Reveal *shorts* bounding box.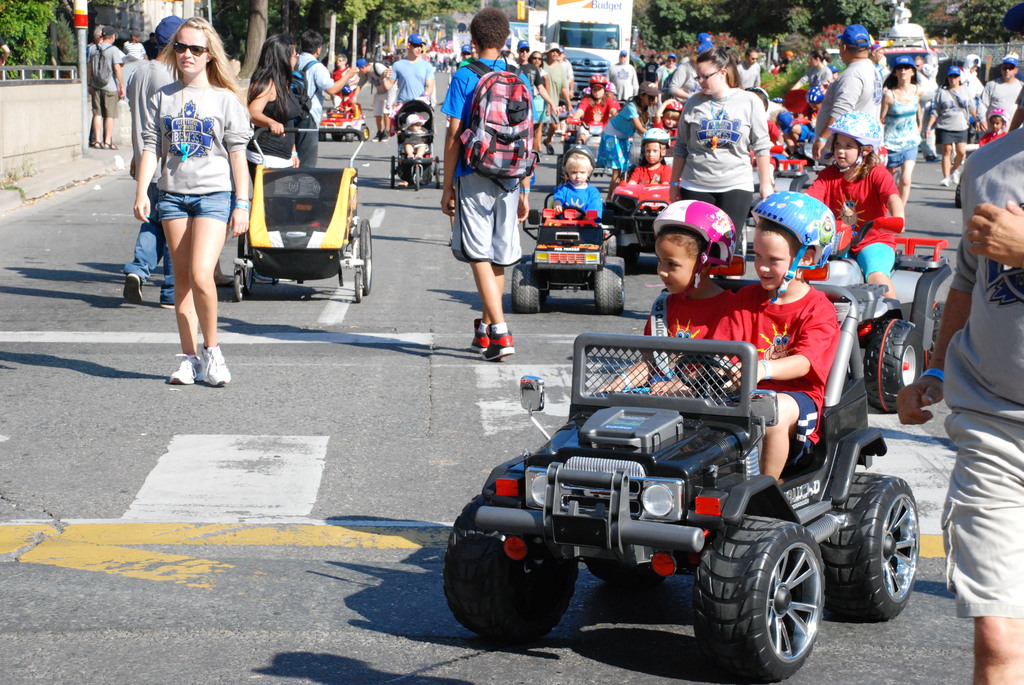
Revealed: box=[945, 406, 1023, 616].
